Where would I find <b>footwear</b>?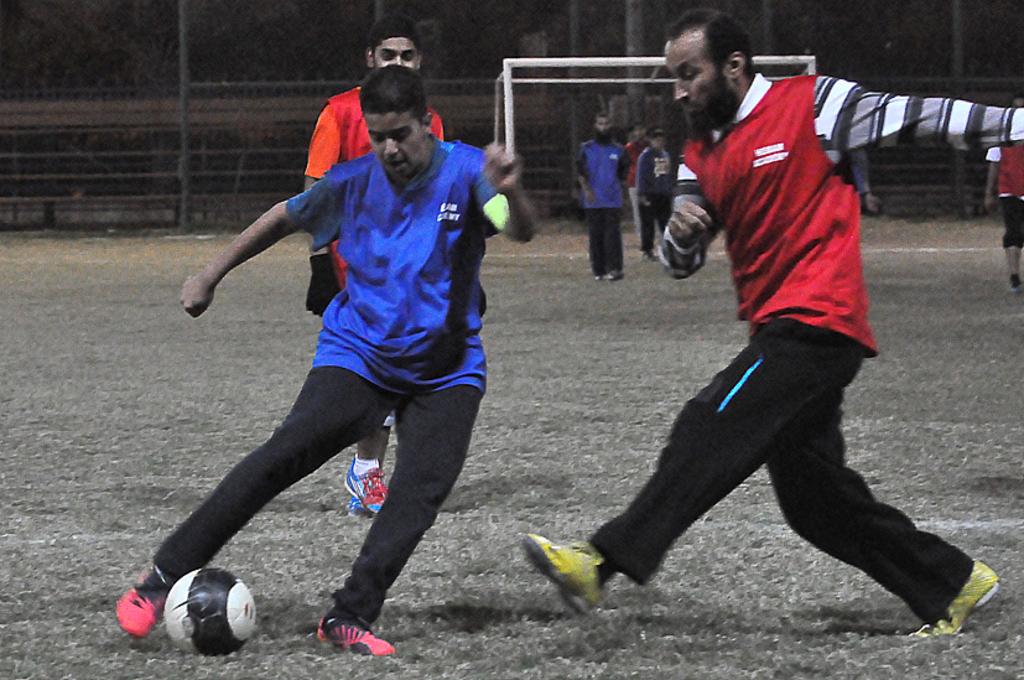
At region(1003, 271, 1023, 289).
